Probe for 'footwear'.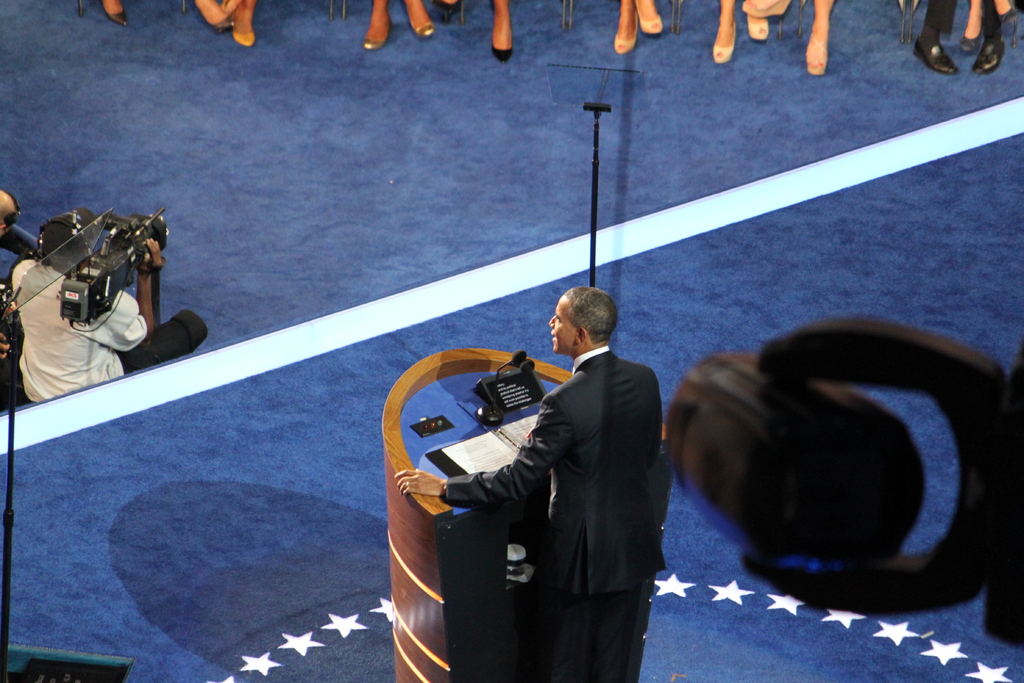
Probe result: (x1=406, y1=13, x2=431, y2=38).
